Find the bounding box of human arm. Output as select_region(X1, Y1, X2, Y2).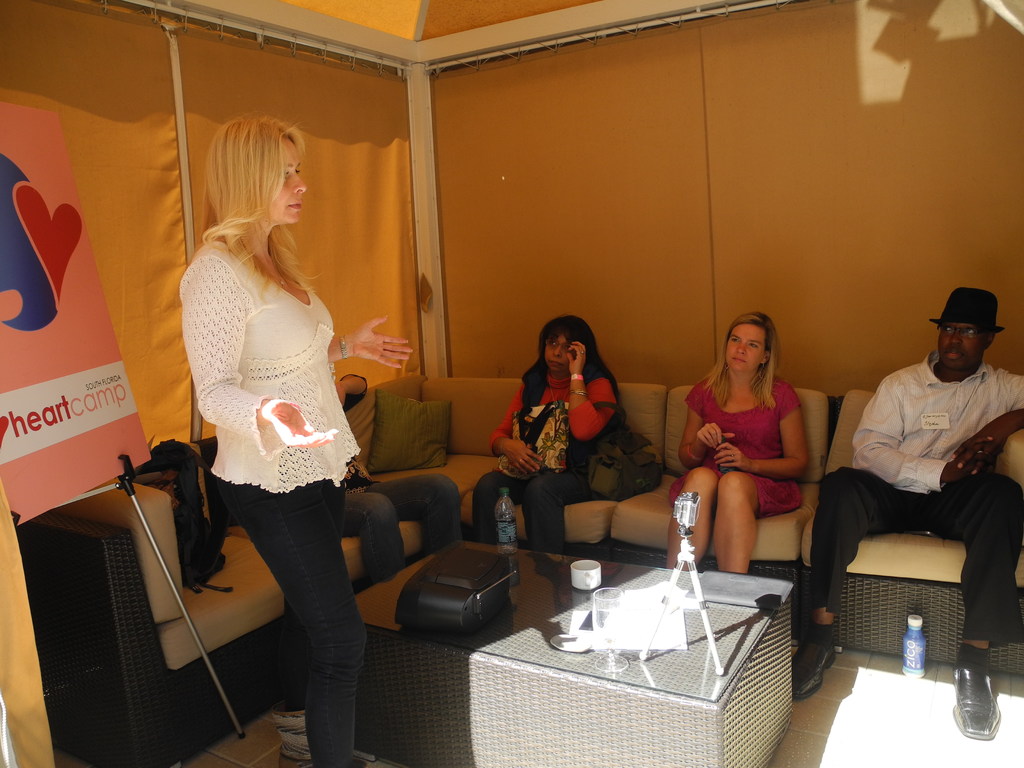
select_region(952, 374, 1023, 479).
